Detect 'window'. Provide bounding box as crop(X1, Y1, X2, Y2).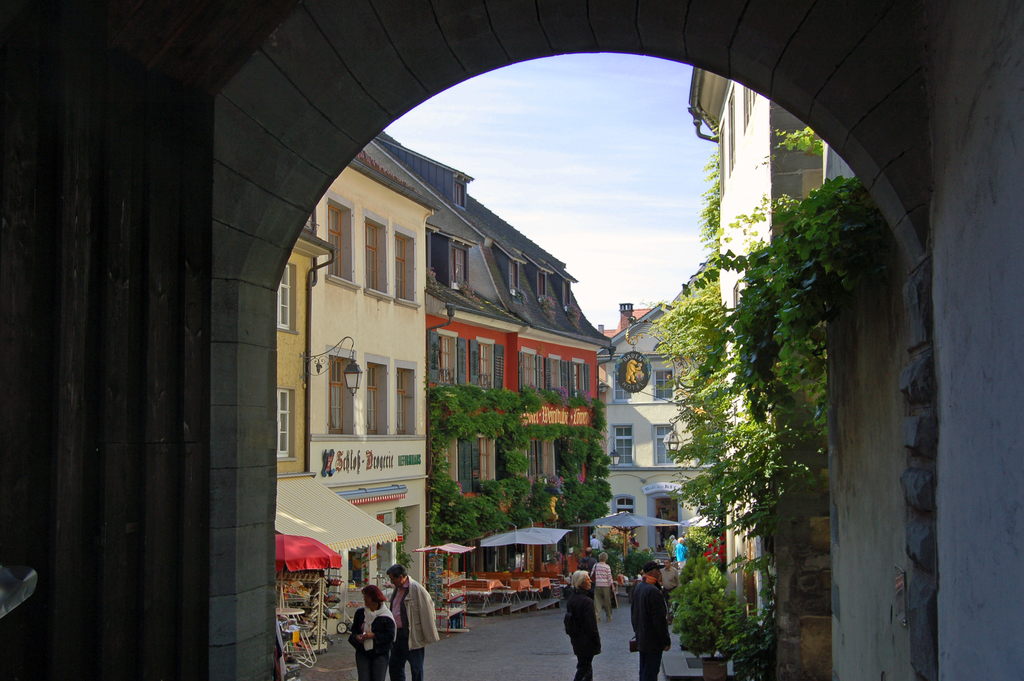
crop(444, 436, 458, 483).
